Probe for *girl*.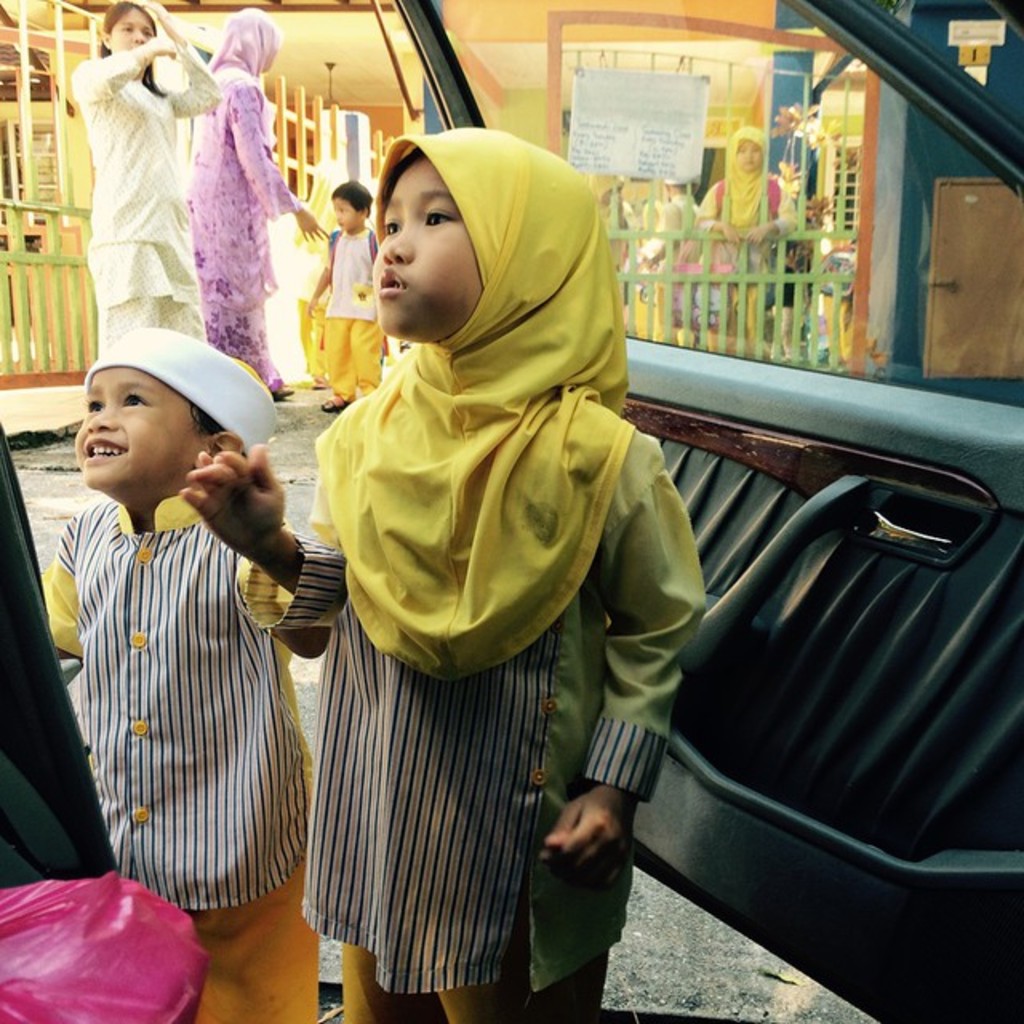
Probe result: <region>174, 128, 712, 1022</region>.
